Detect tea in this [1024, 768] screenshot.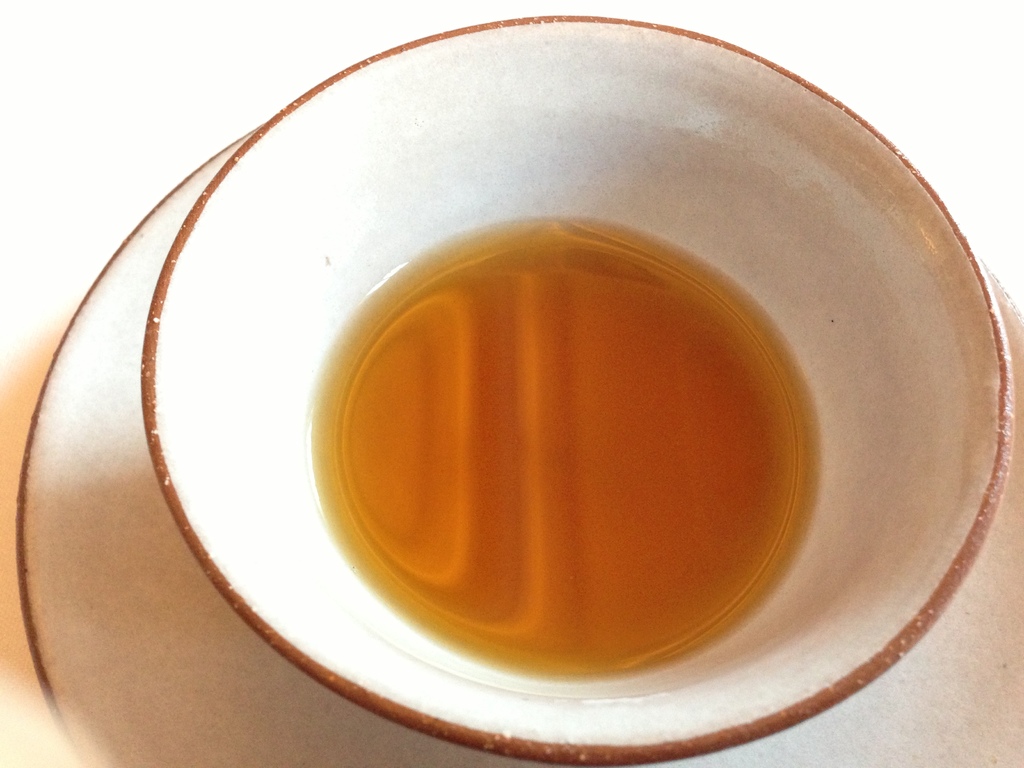
Detection: box=[310, 220, 817, 680].
